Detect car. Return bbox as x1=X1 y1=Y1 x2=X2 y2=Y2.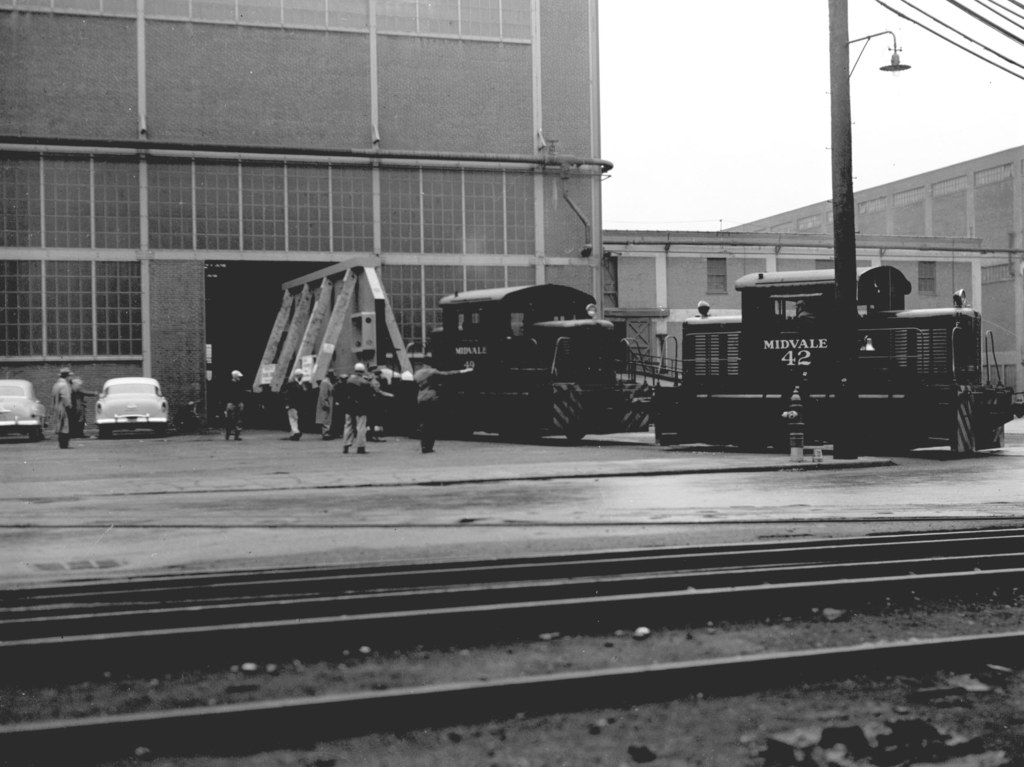
x1=0 y1=377 x2=47 y2=441.
